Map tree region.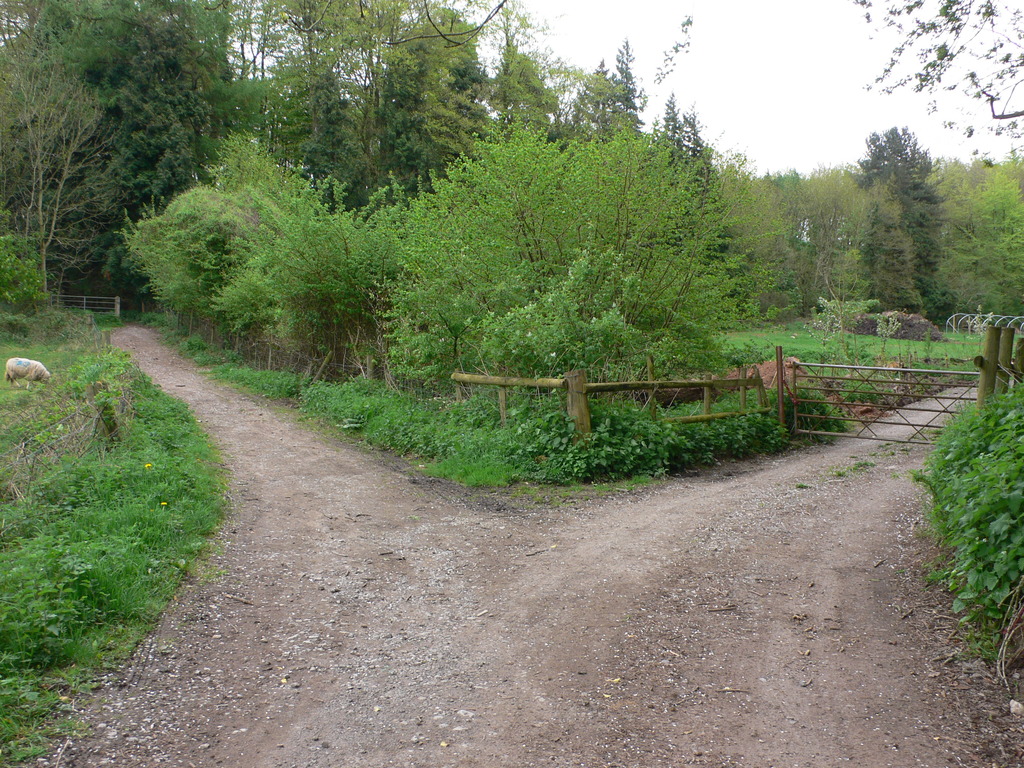
Mapped to {"x1": 847, "y1": 120, "x2": 973, "y2": 315}.
